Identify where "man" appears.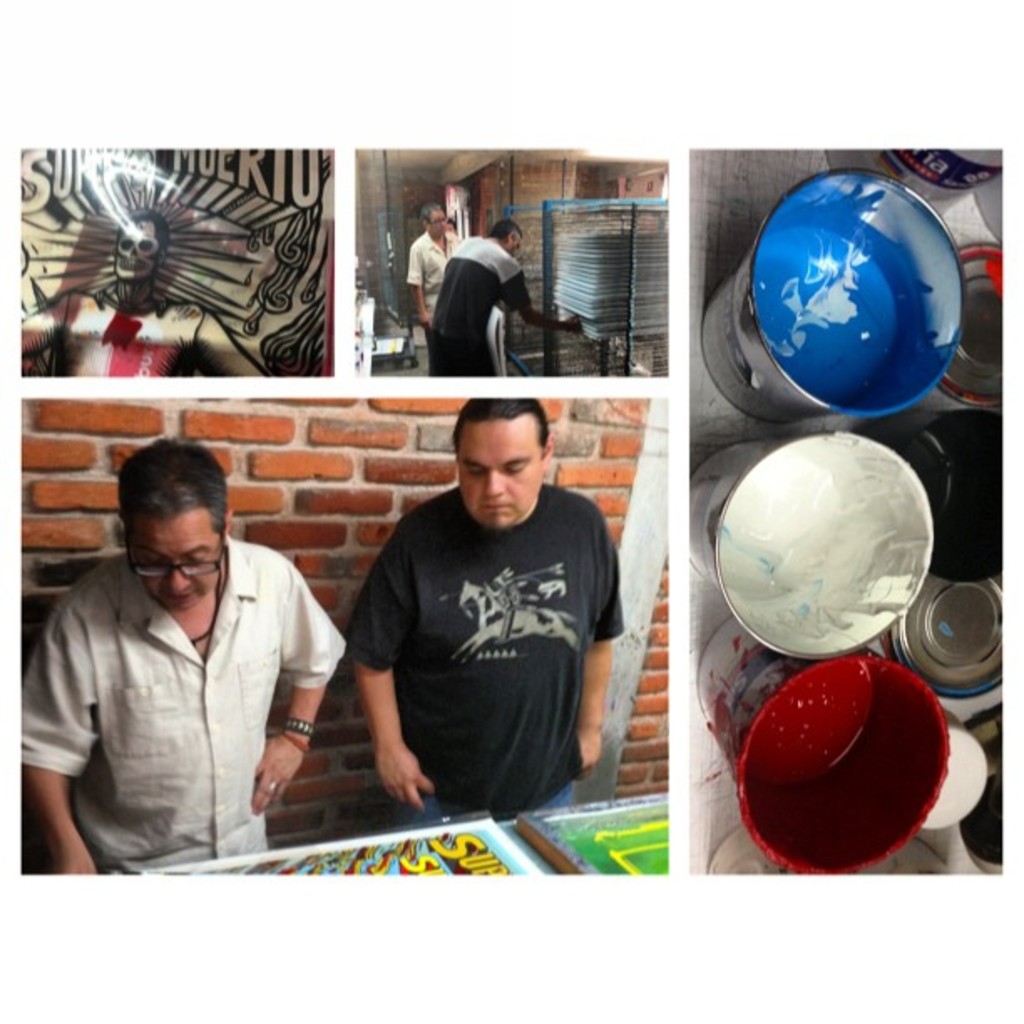
Appears at 33 415 348 892.
